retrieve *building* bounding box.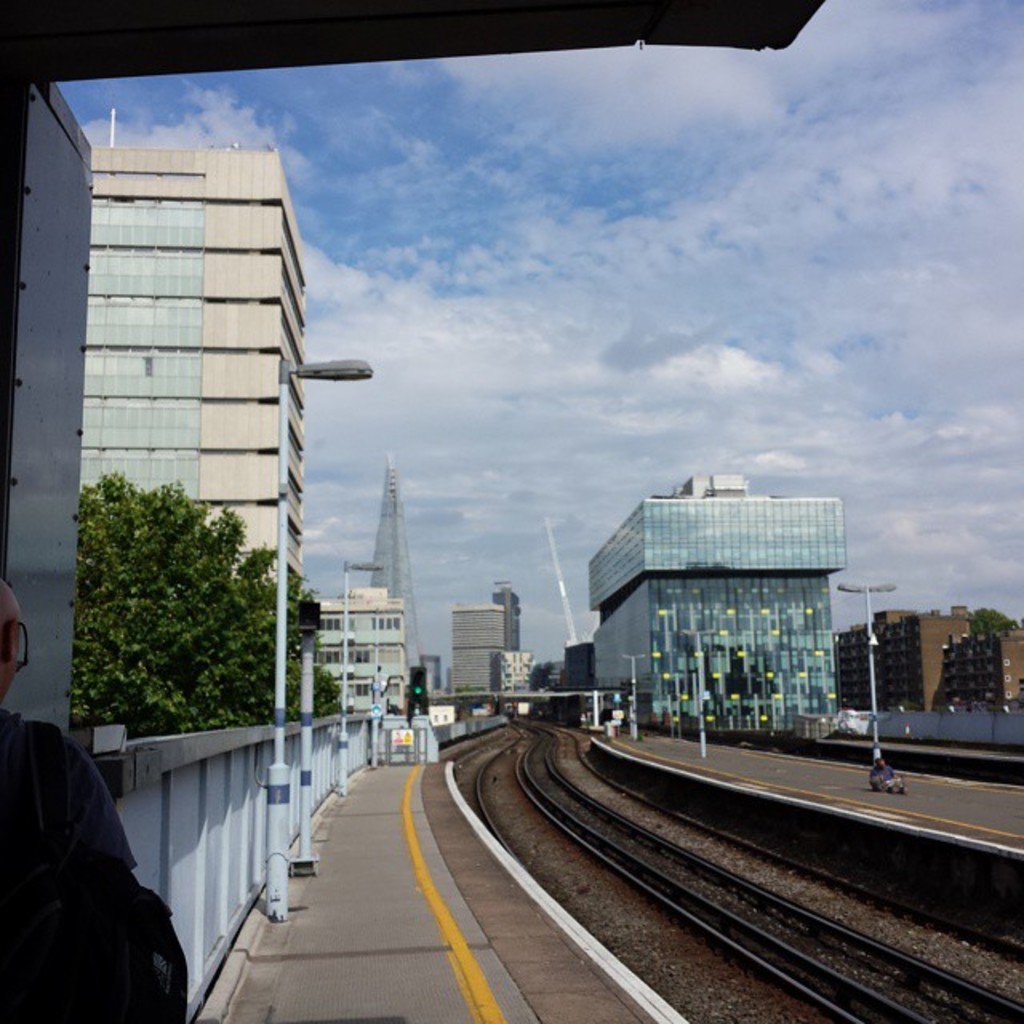
Bounding box: locate(456, 603, 501, 690).
